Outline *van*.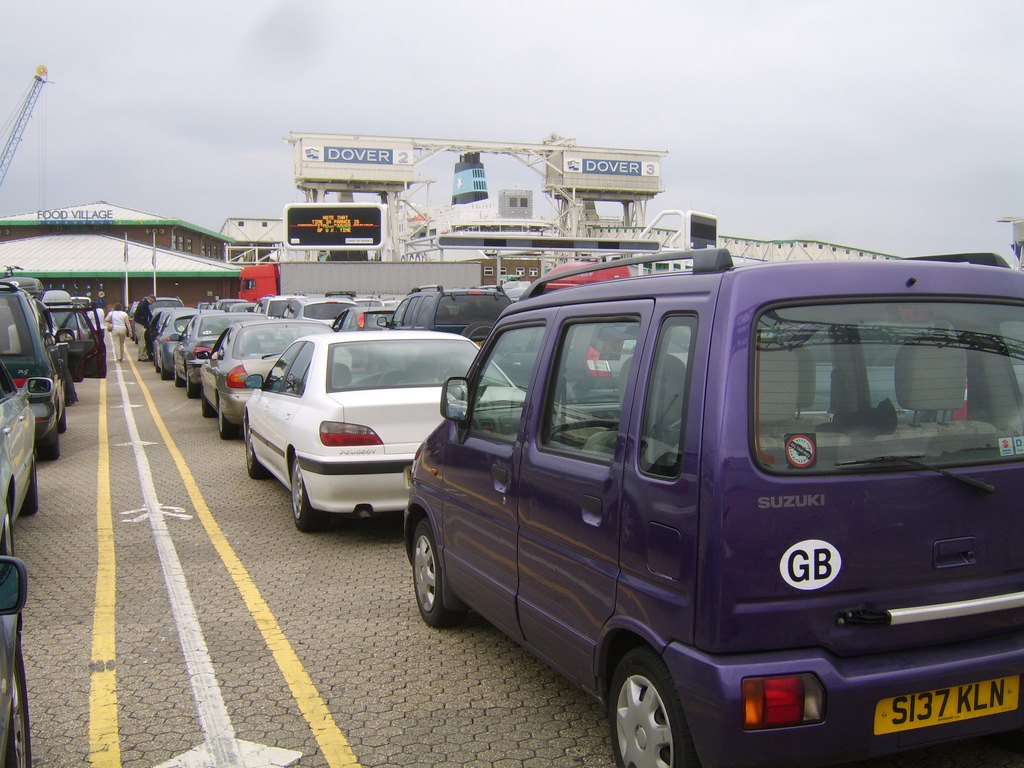
Outline: bbox=[399, 248, 1023, 767].
